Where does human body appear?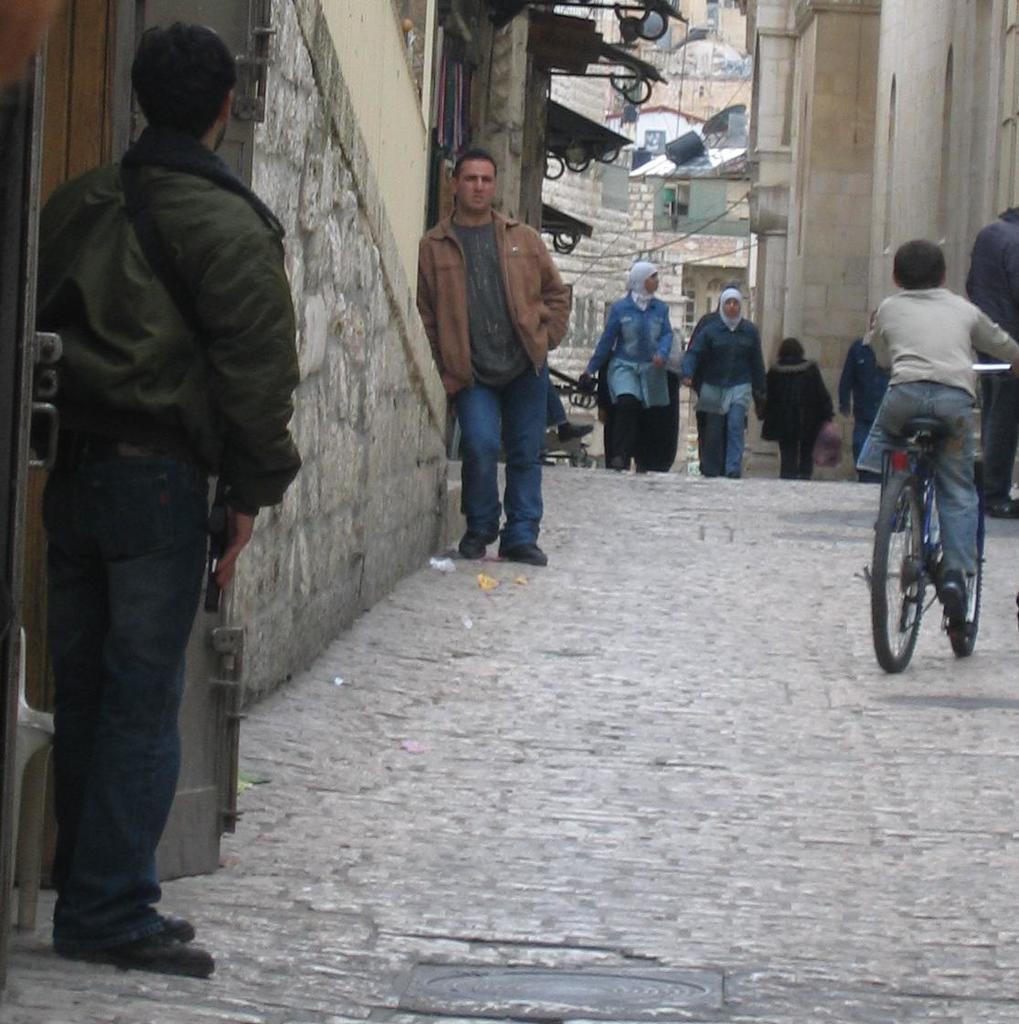
Appears at box(770, 360, 834, 484).
